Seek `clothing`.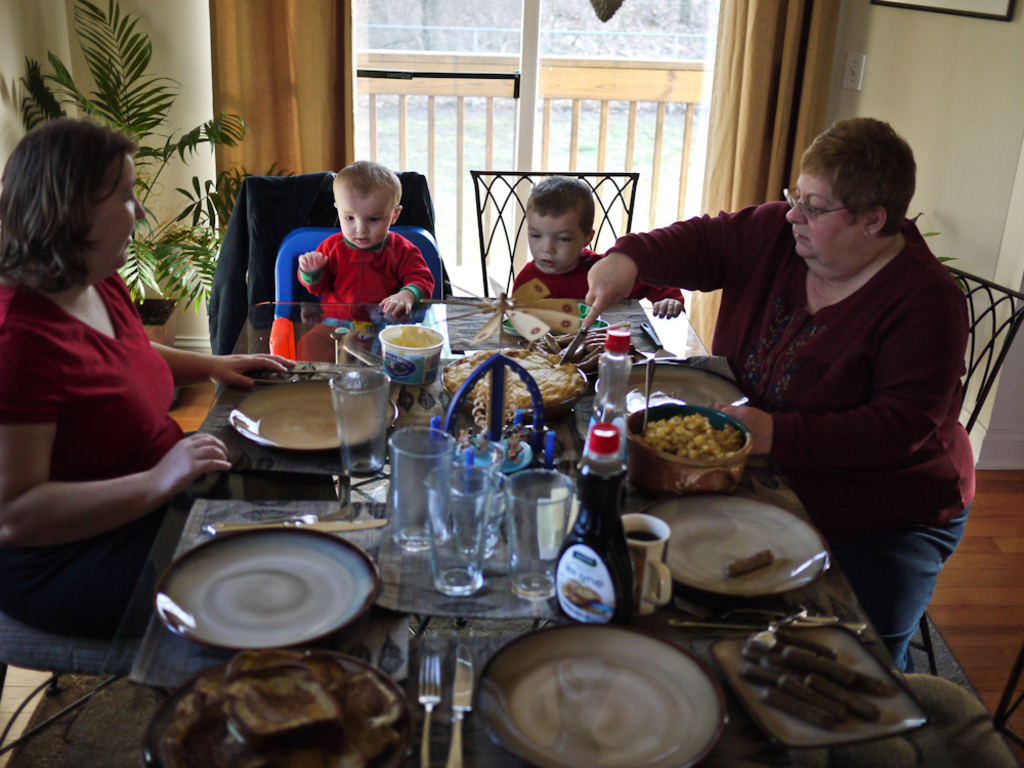
bbox(290, 223, 434, 322).
